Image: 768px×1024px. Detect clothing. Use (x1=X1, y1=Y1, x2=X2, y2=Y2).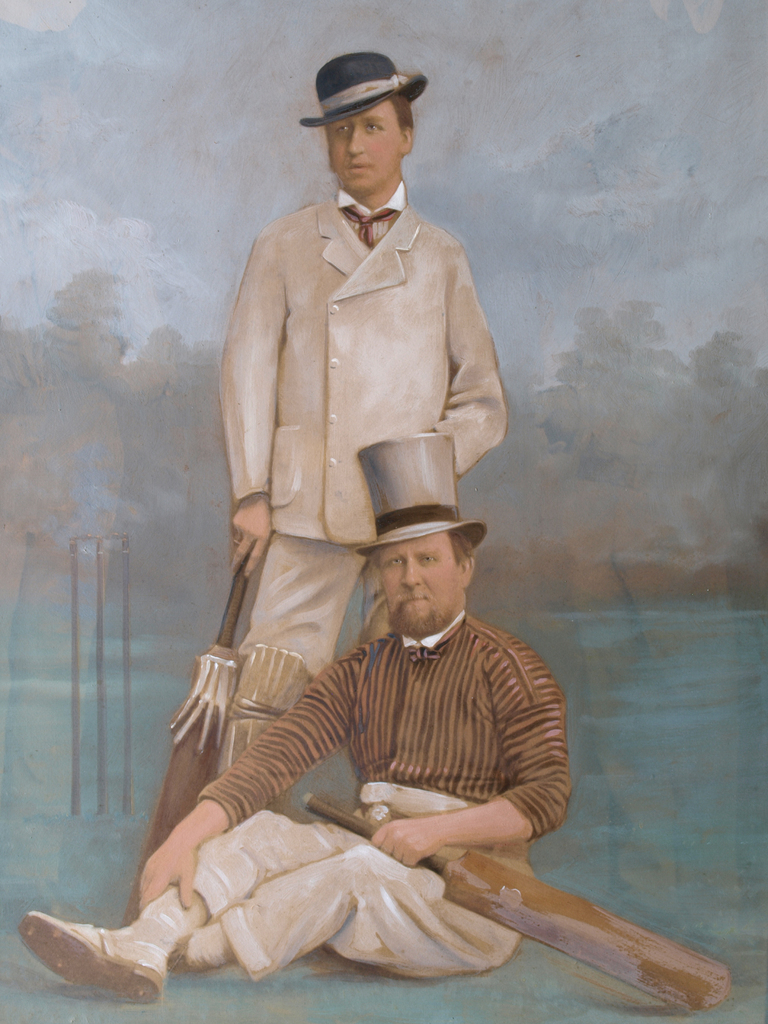
(x1=131, y1=535, x2=608, y2=957).
